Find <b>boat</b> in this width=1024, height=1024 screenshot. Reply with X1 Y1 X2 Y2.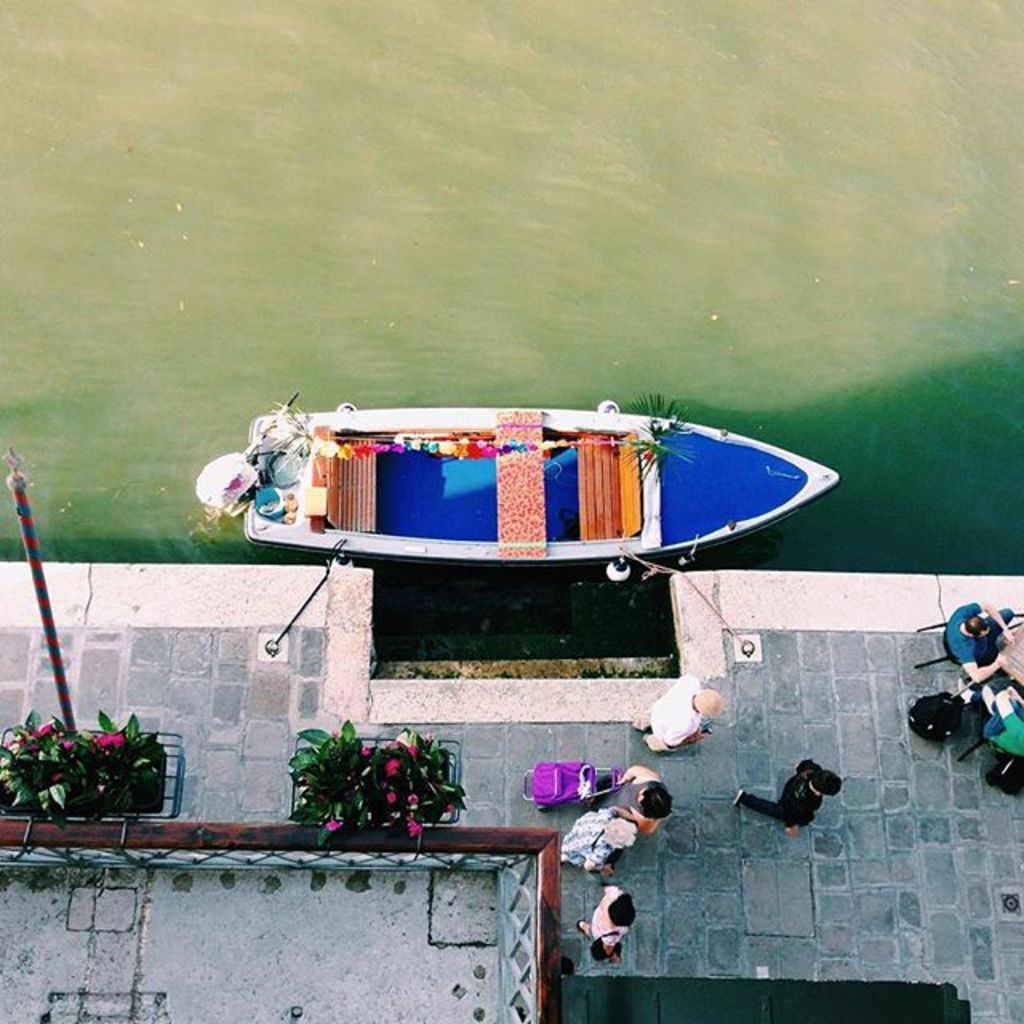
194 397 840 581.
